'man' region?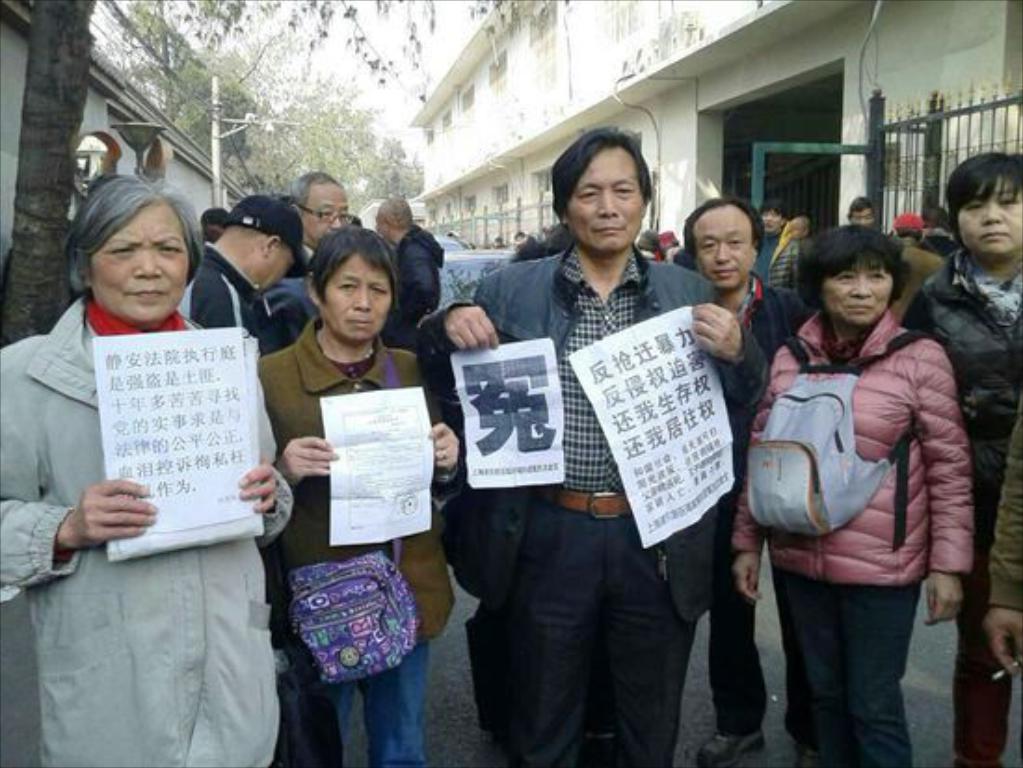
x1=450, y1=126, x2=750, y2=729
